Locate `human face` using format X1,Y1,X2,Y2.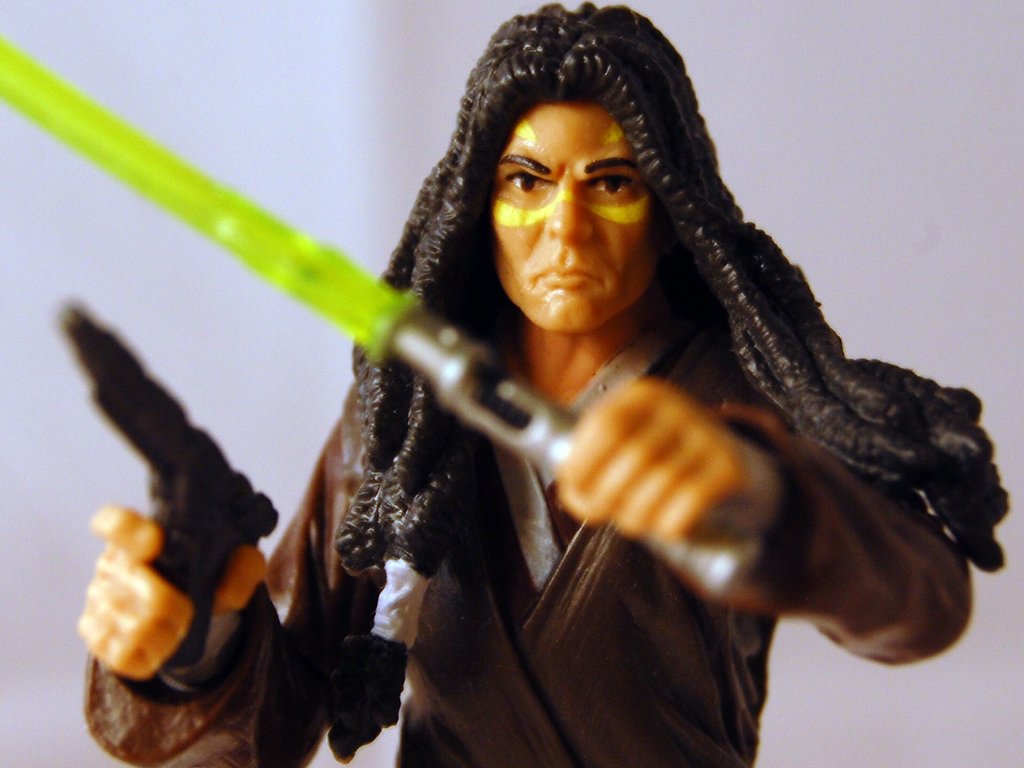
493,106,657,336.
